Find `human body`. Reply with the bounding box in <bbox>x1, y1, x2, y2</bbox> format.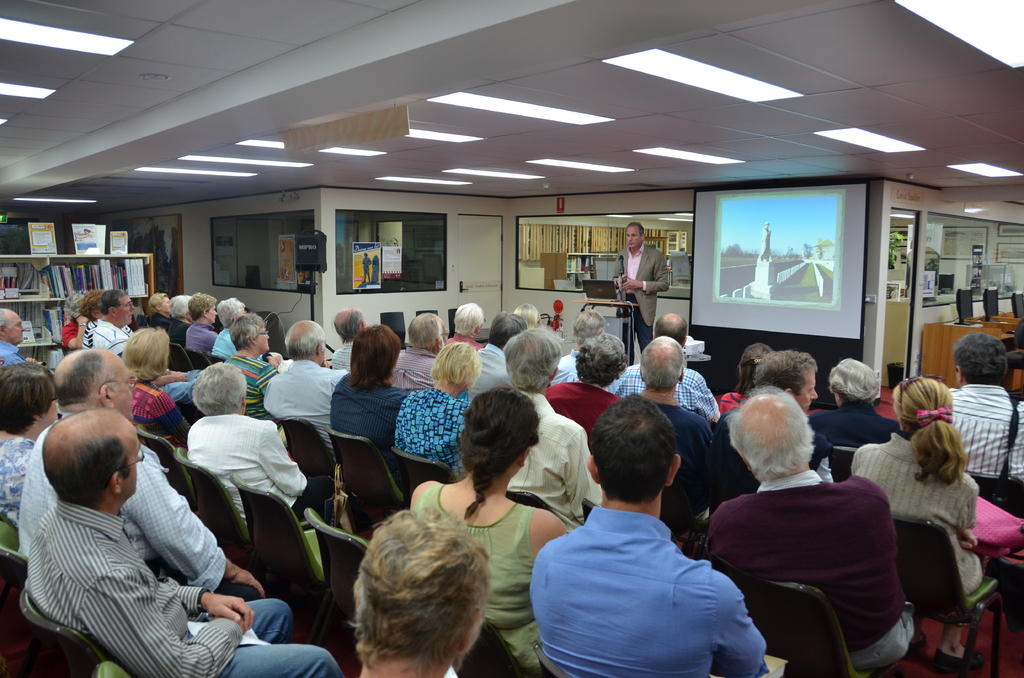
<bbox>626, 394, 732, 529</bbox>.
